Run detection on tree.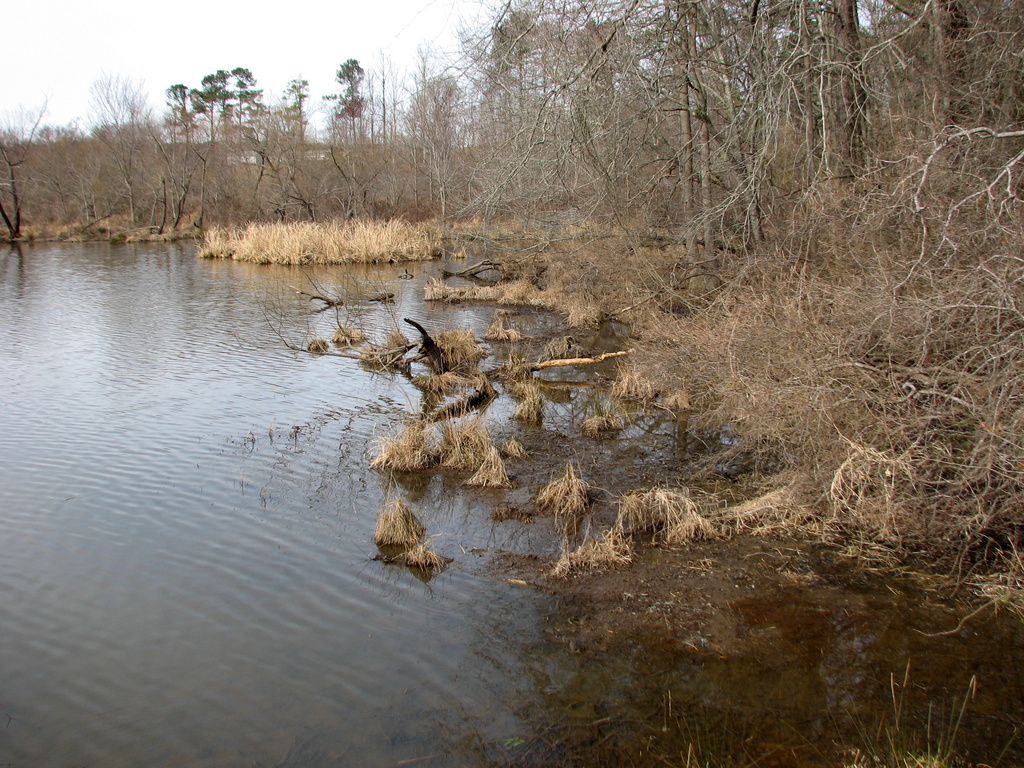
Result: 330 58 367 147.
